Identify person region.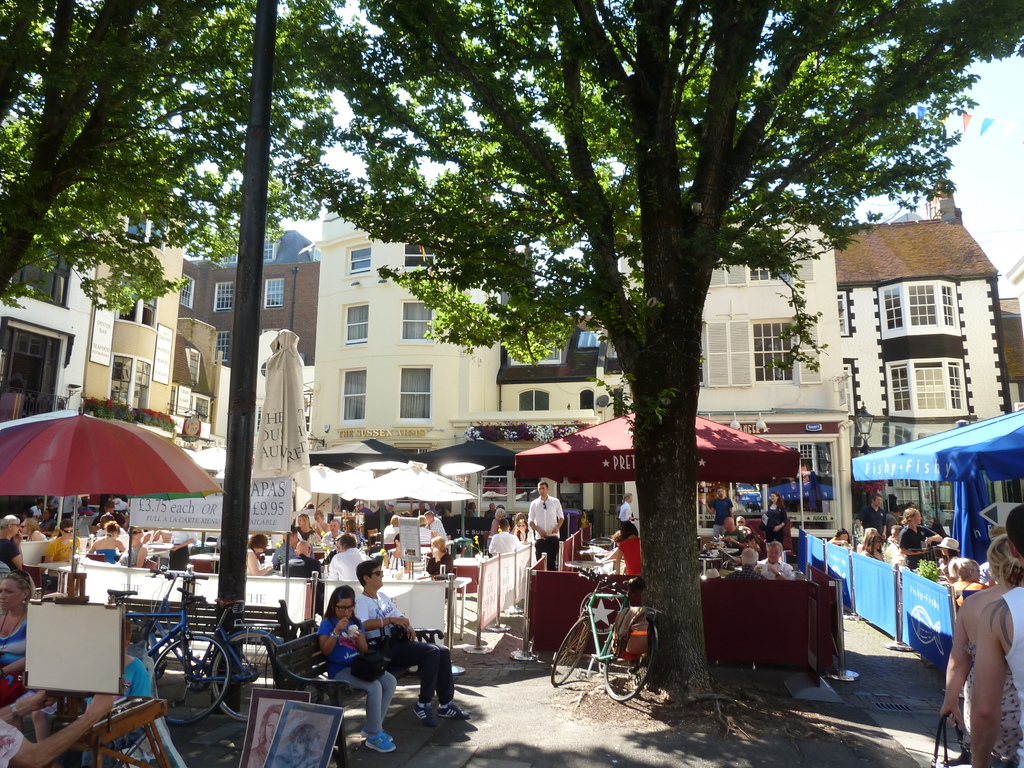
Region: x1=758, y1=541, x2=792, y2=580.
